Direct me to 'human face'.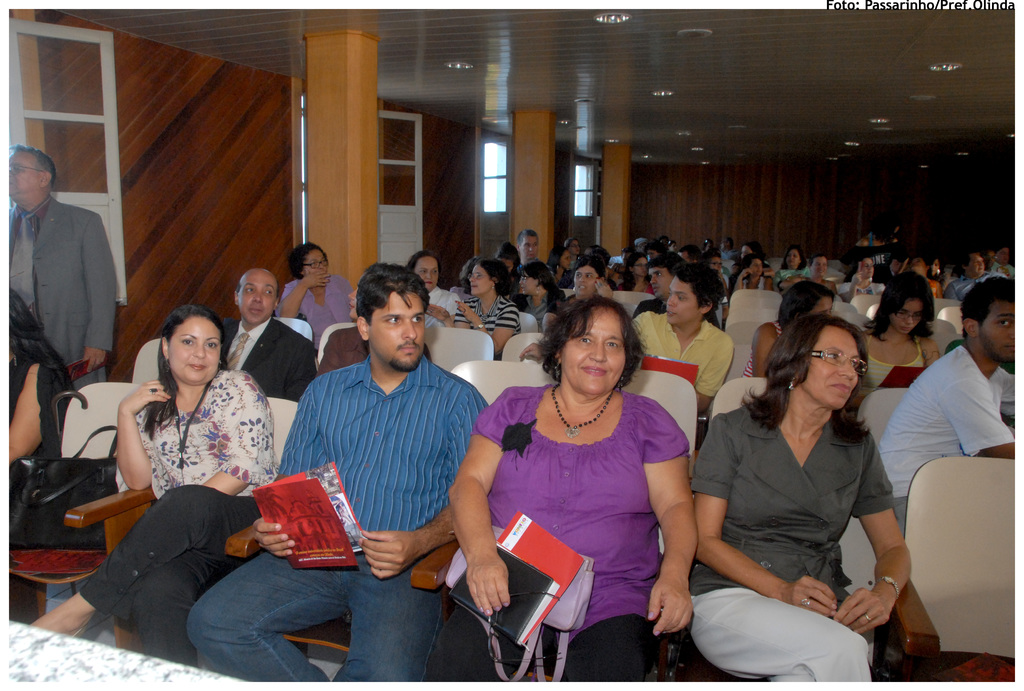
Direction: (933, 259, 940, 276).
